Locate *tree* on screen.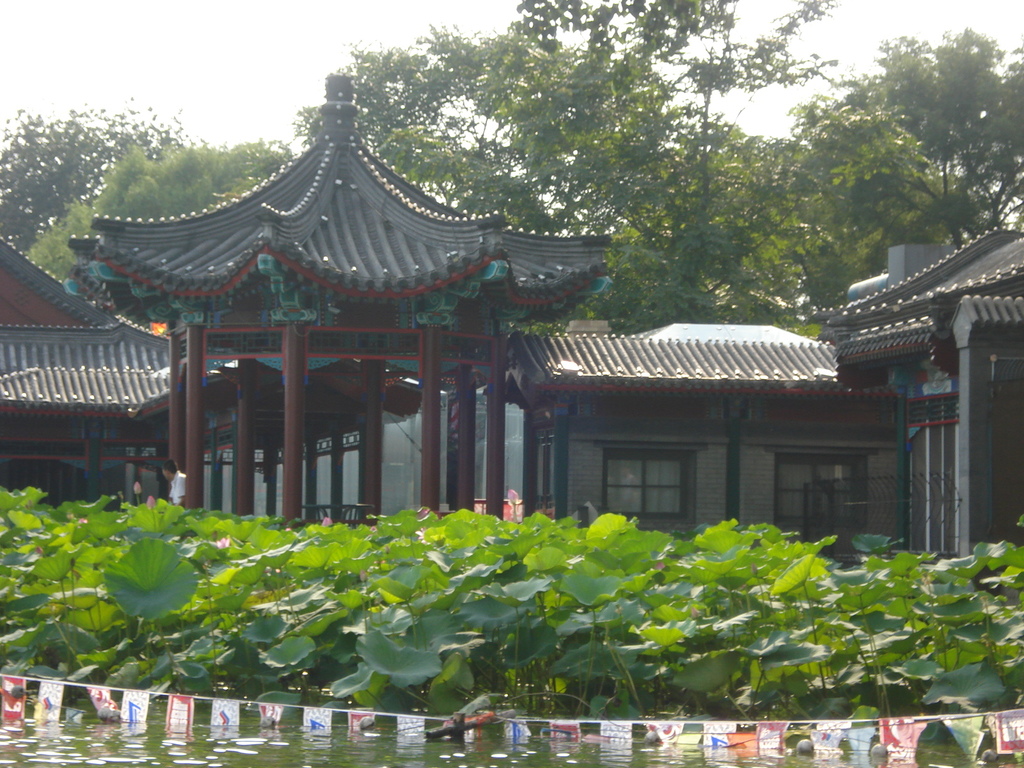
On screen at select_region(429, 0, 841, 328).
